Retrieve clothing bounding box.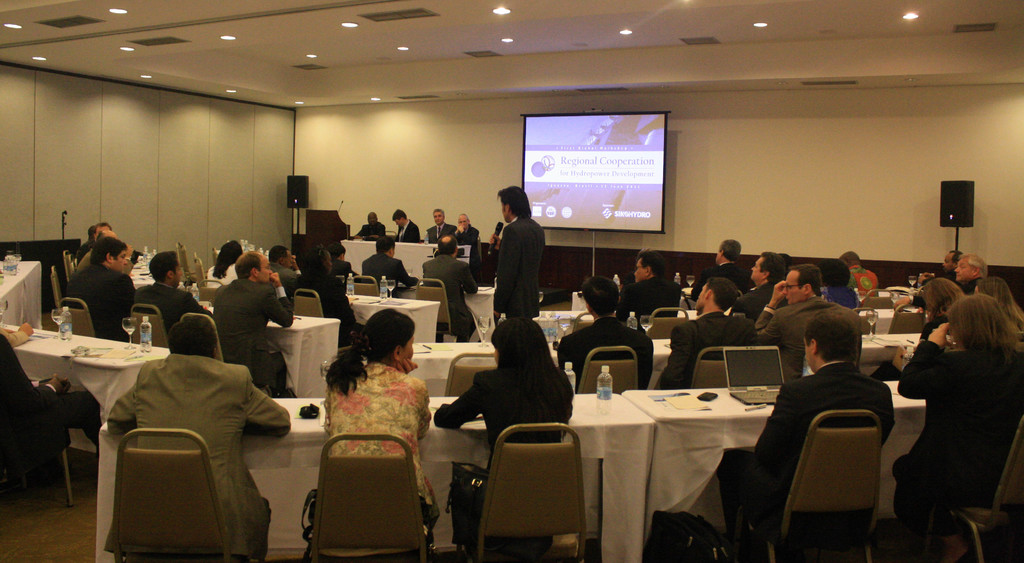
Bounding box: <box>356,226,395,245</box>.
